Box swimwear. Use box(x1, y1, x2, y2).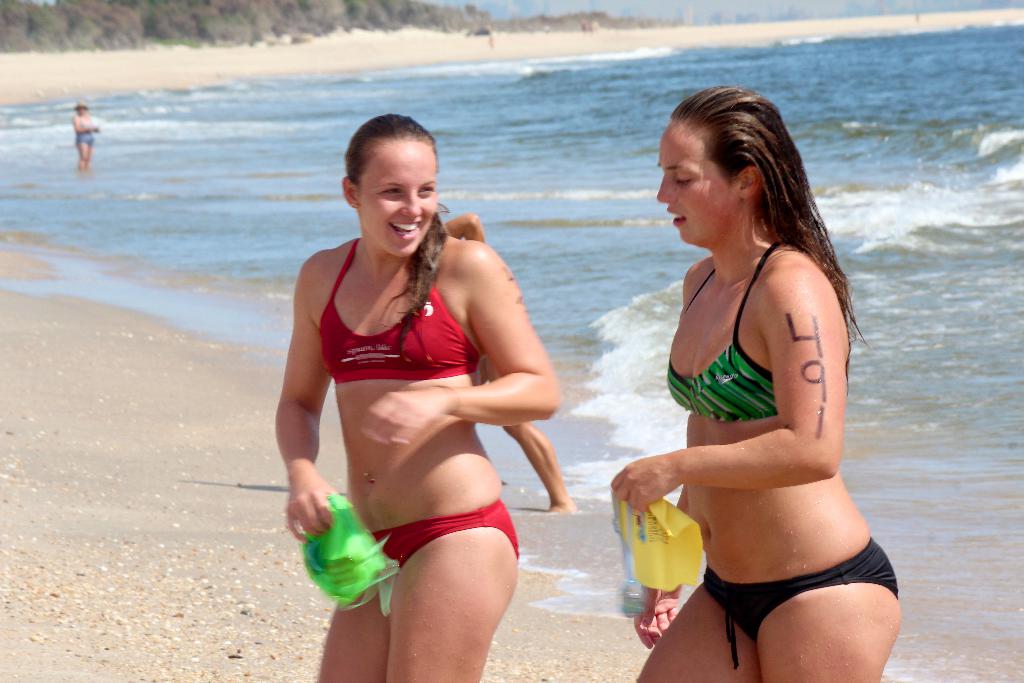
box(696, 540, 901, 668).
